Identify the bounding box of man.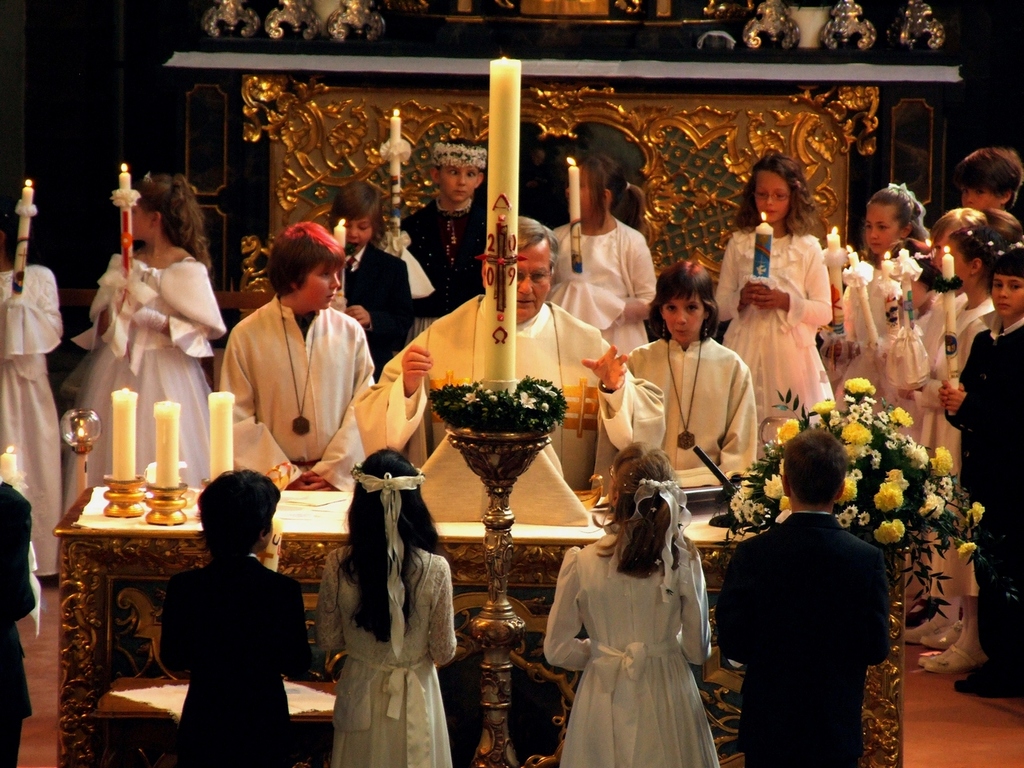
l=196, t=230, r=382, b=509.
